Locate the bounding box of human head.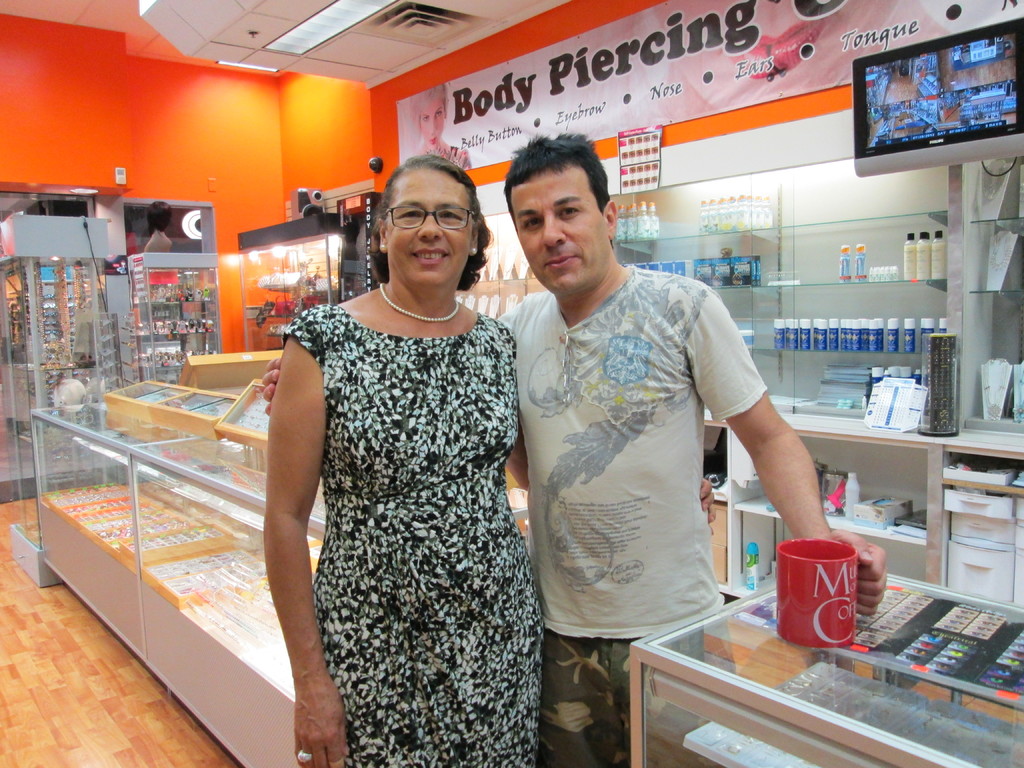
Bounding box: crop(505, 125, 620, 295).
